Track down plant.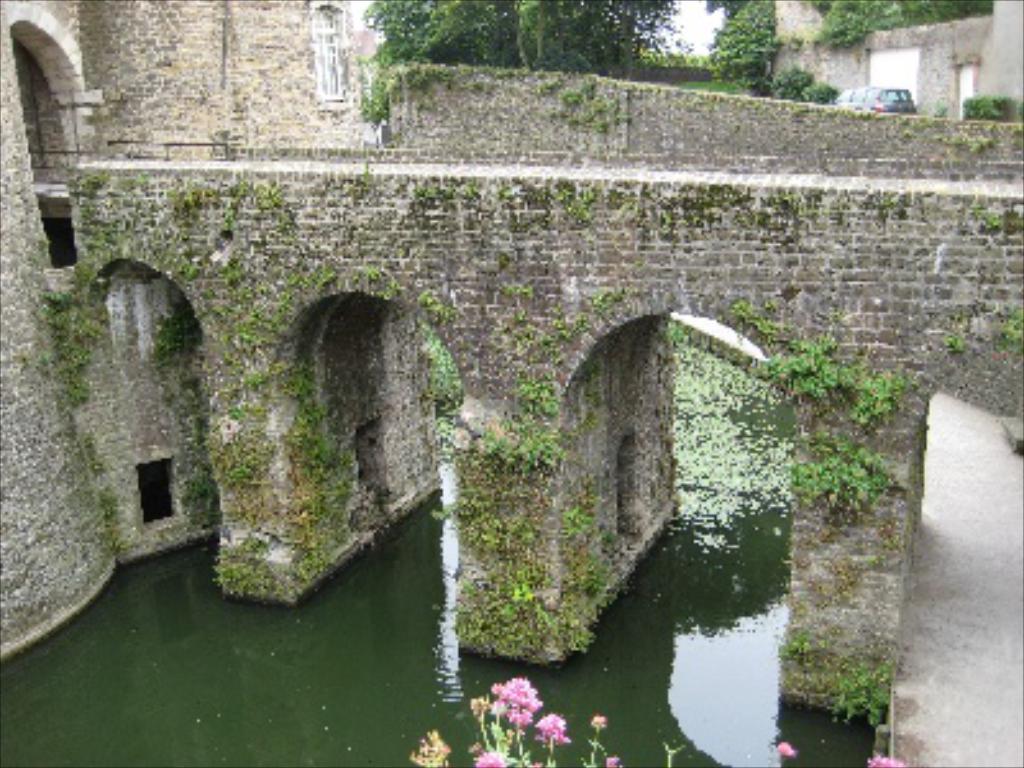
Tracked to <box>95,484,118,515</box>.
